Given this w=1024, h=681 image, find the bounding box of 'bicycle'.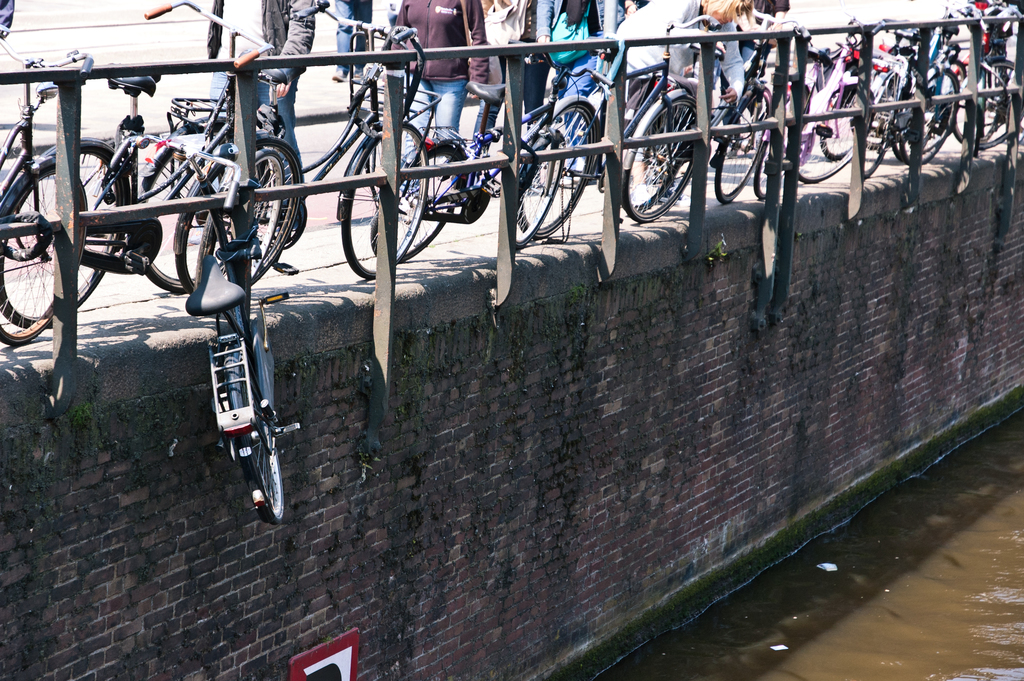
(x1=99, y1=43, x2=306, y2=516).
